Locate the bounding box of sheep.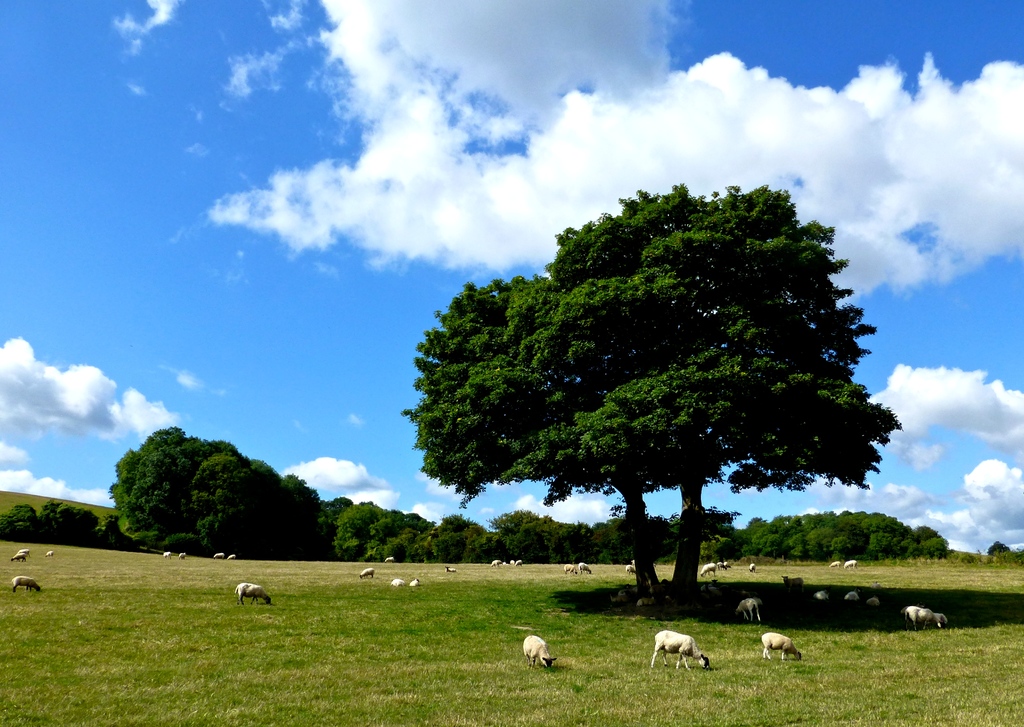
Bounding box: locate(724, 563, 730, 568).
